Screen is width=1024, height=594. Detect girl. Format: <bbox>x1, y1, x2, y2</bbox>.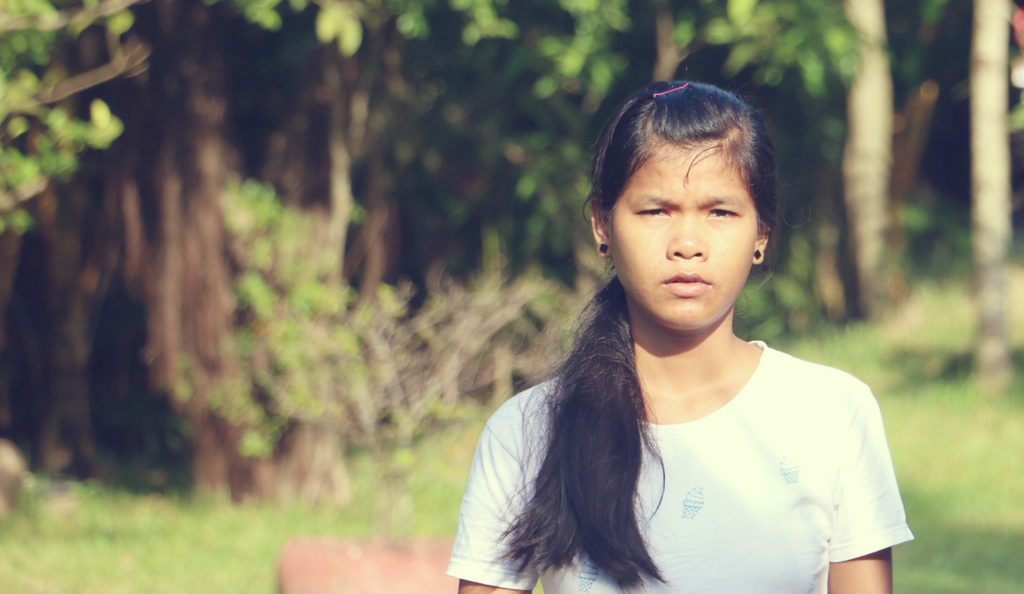
<bbox>442, 69, 915, 593</bbox>.
